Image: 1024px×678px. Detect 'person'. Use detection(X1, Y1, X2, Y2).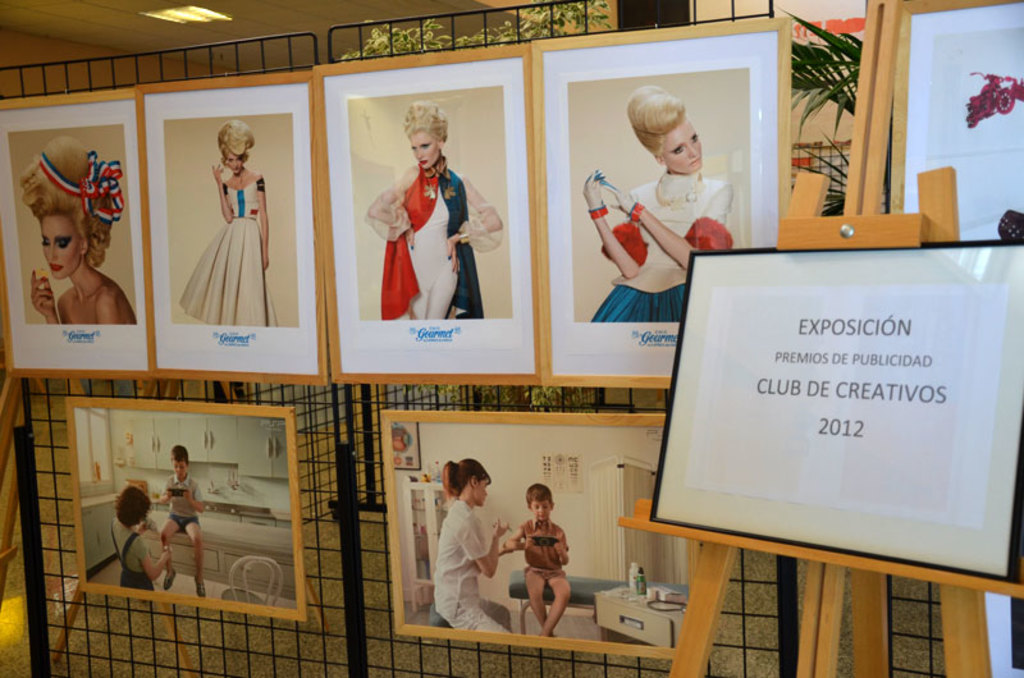
detection(585, 83, 736, 322).
